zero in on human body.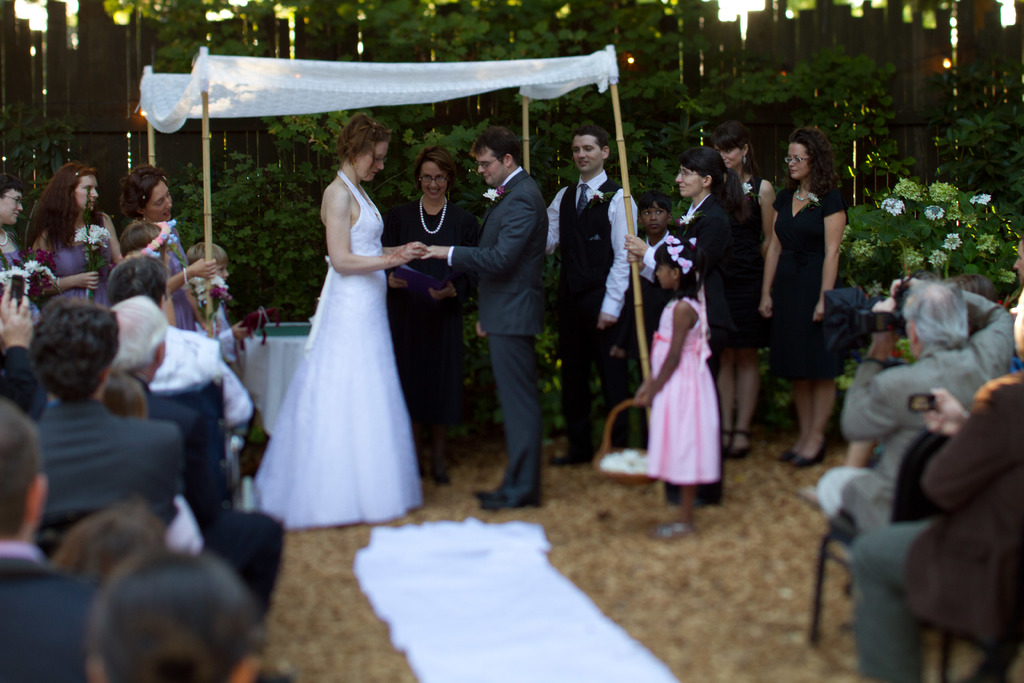
Zeroed in: <region>632, 192, 665, 244</region>.
